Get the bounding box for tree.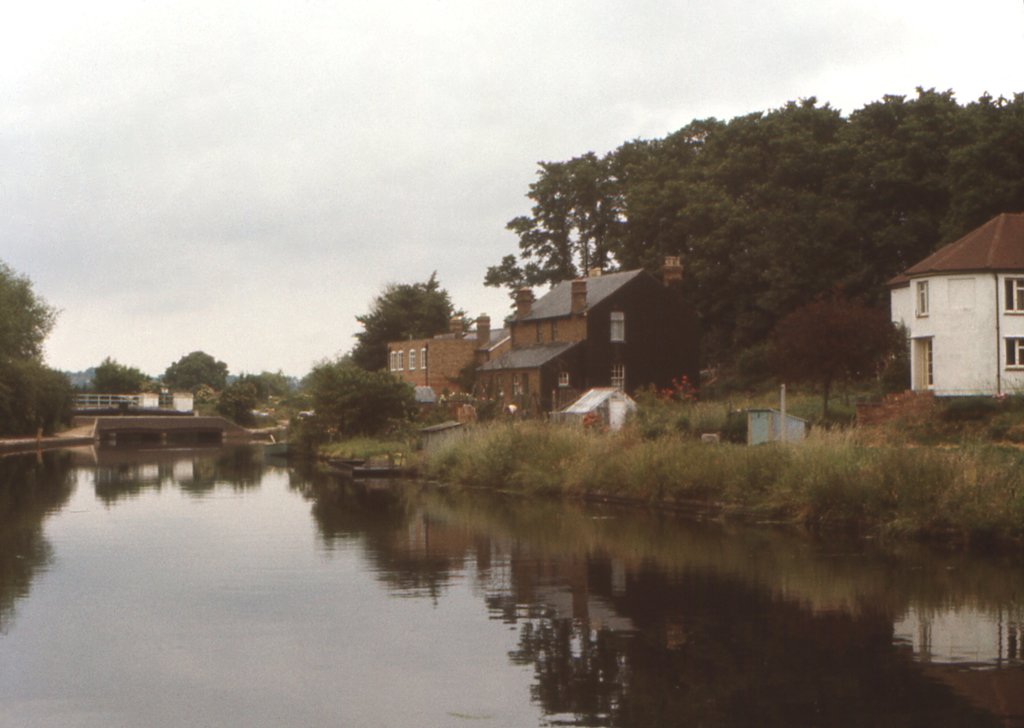
<bbox>246, 360, 280, 395</bbox>.
